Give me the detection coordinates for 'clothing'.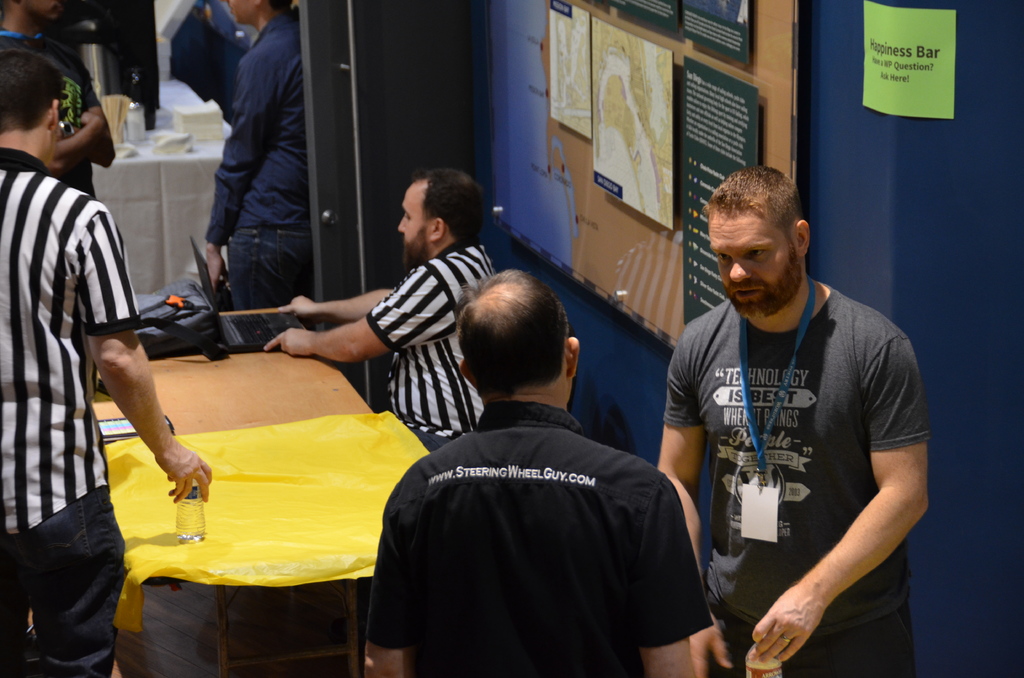
Rect(0, 28, 102, 194).
